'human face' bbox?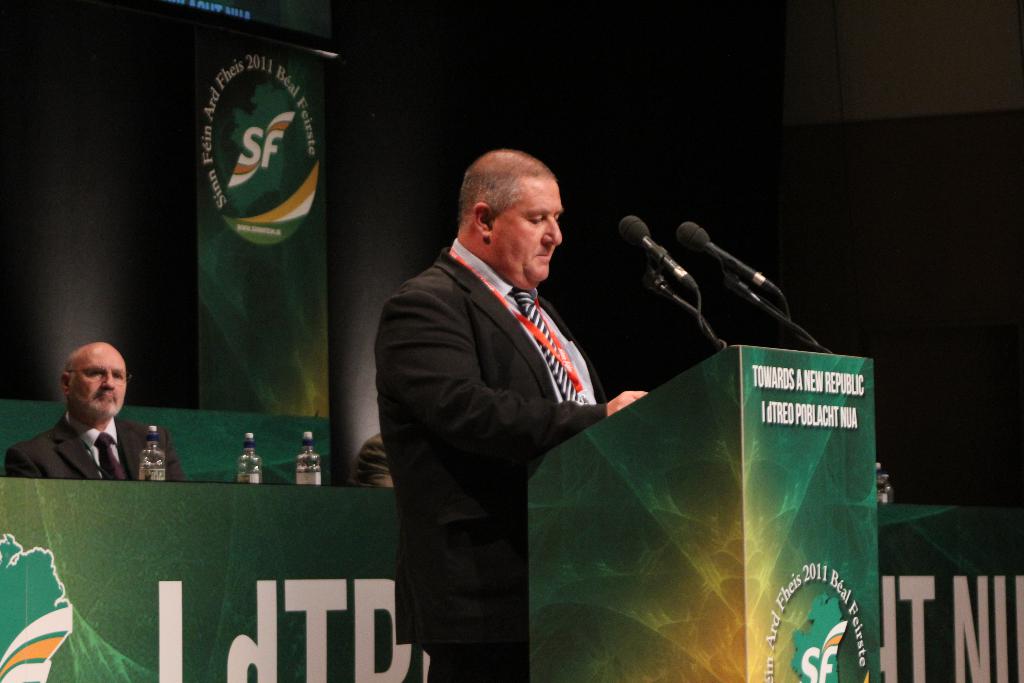
(72, 352, 127, 420)
